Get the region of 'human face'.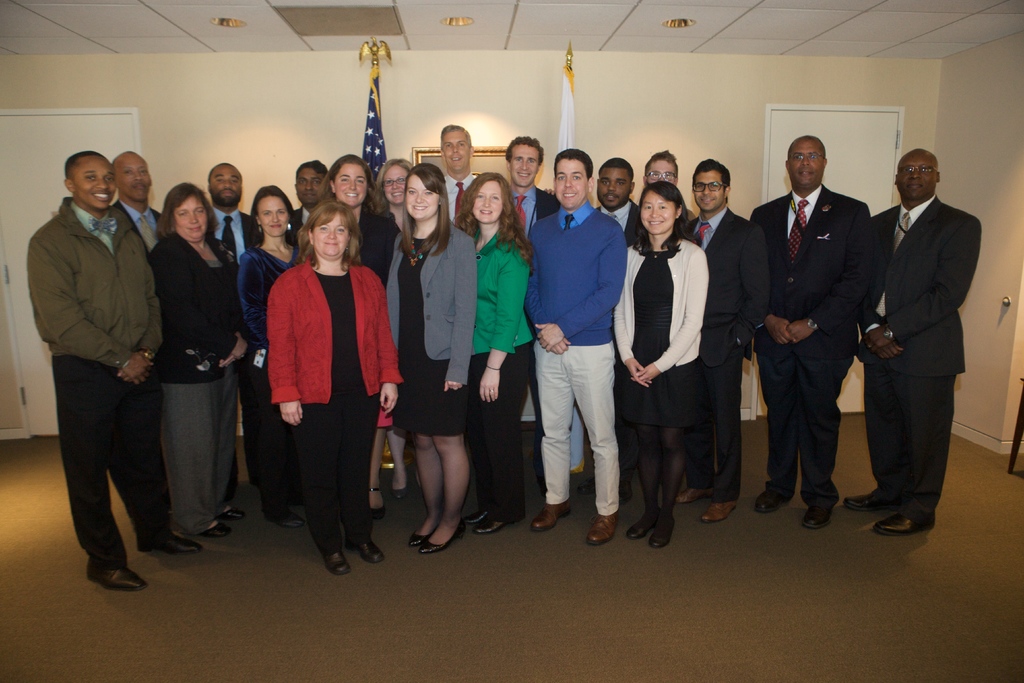
[207,163,245,204].
